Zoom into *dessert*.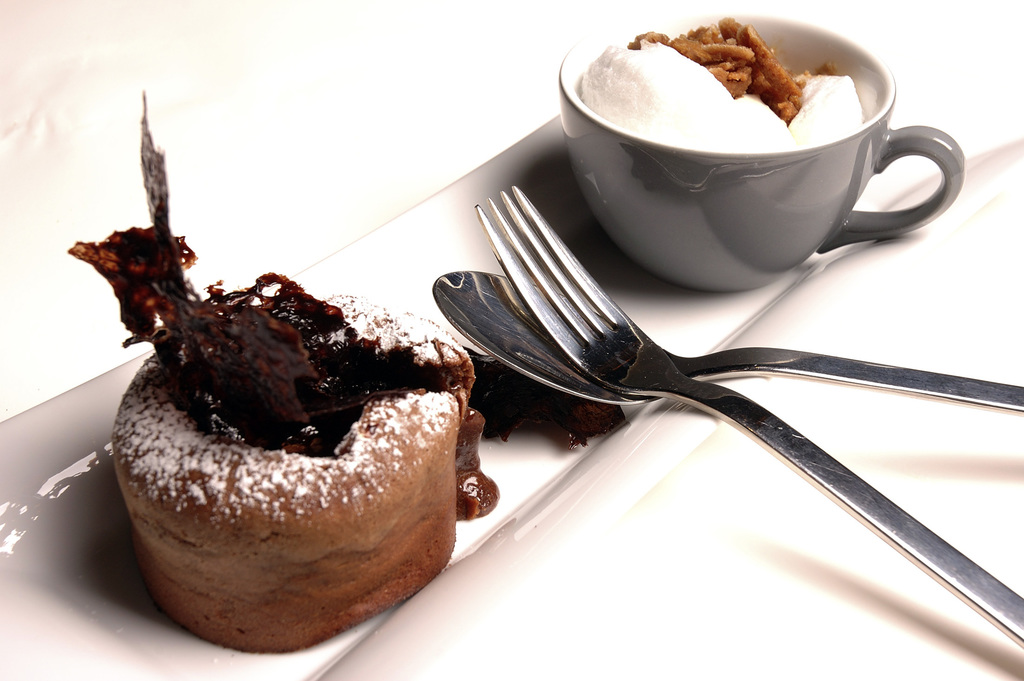
Zoom target: x1=576, y1=19, x2=868, y2=151.
